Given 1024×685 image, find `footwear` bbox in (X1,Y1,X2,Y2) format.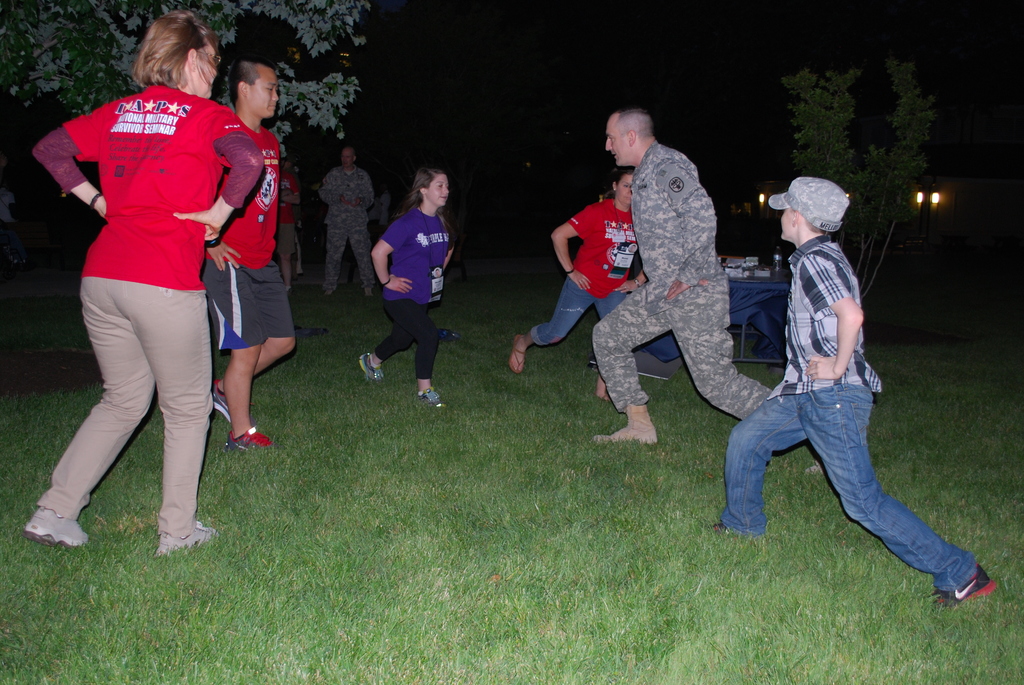
(417,384,447,410).
